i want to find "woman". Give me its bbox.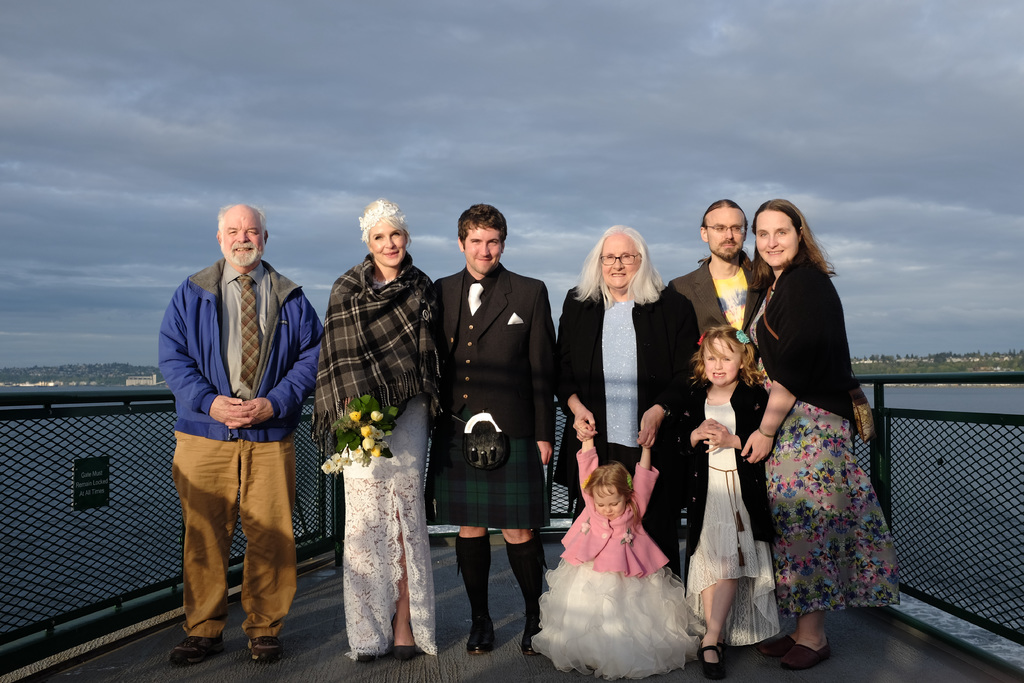
rect(733, 177, 884, 657).
